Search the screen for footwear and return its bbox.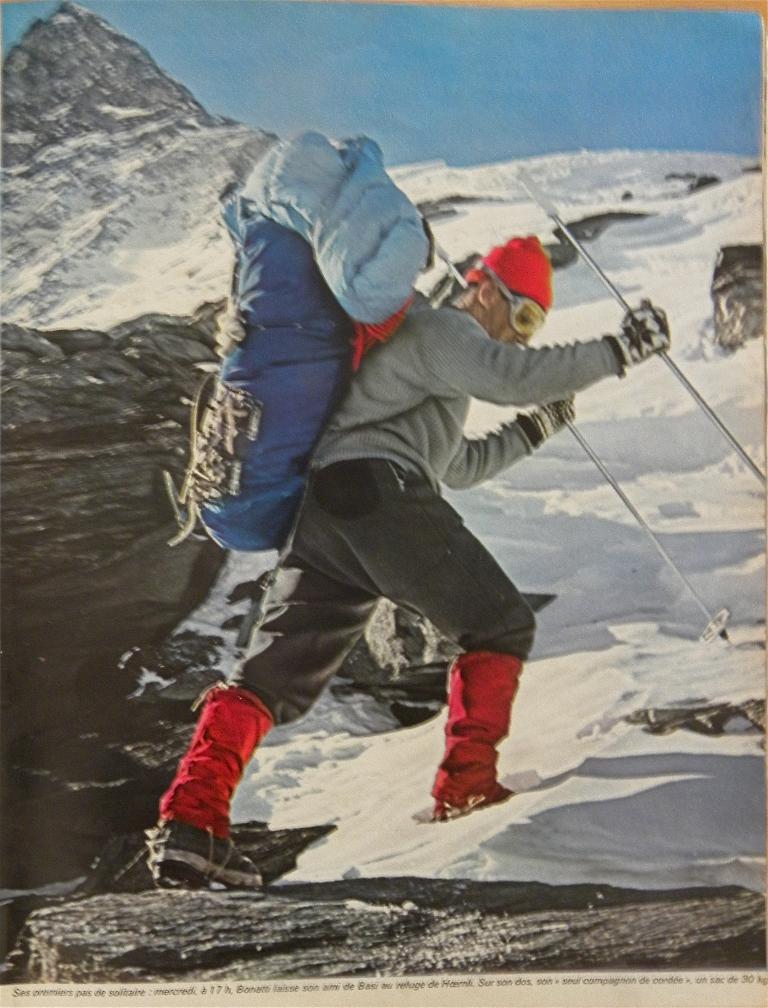
Found: (140,820,269,898).
